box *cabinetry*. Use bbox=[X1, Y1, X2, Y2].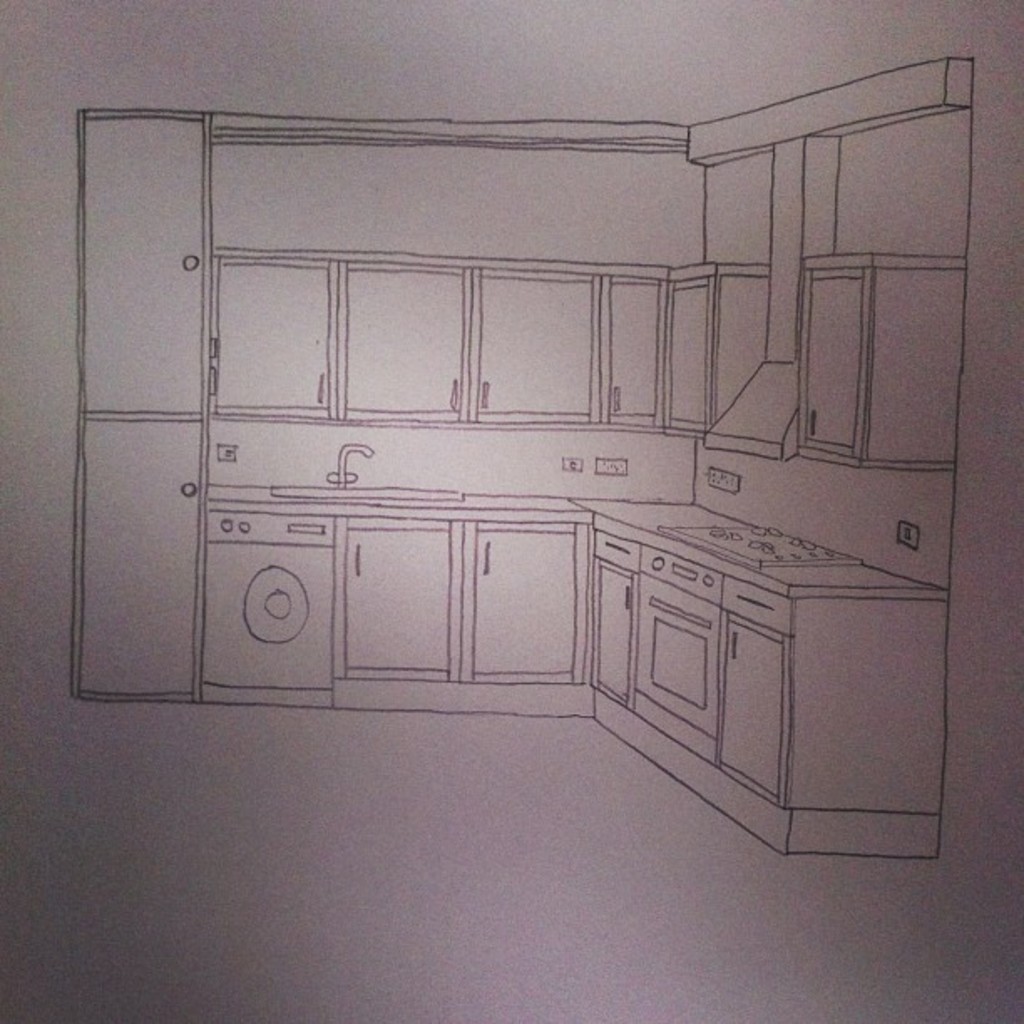
bbox=[333, 249, 463, 418].
